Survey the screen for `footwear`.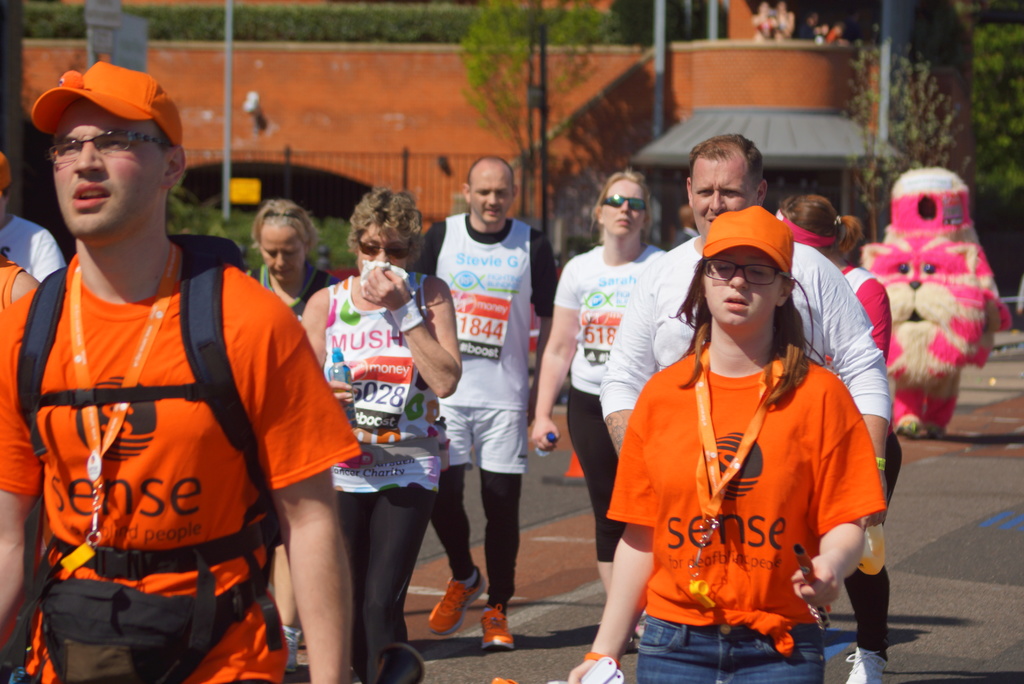
Survey found: [482, 599, 515, 651].
